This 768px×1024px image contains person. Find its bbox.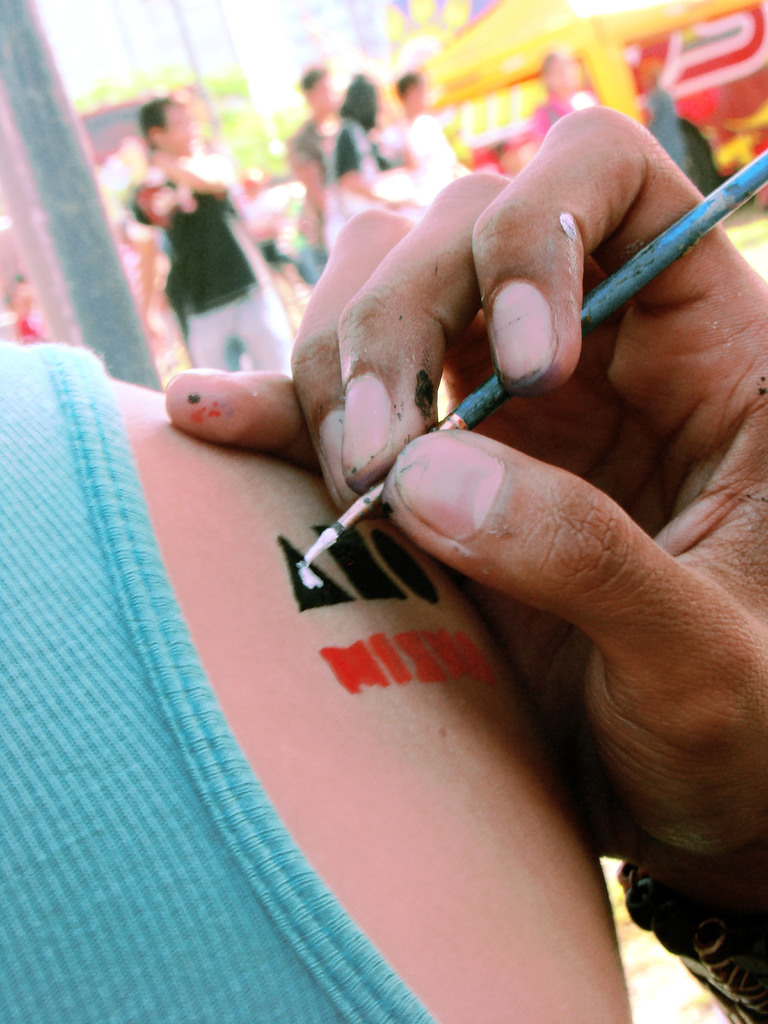
<box>525,43,596,159</box>.
